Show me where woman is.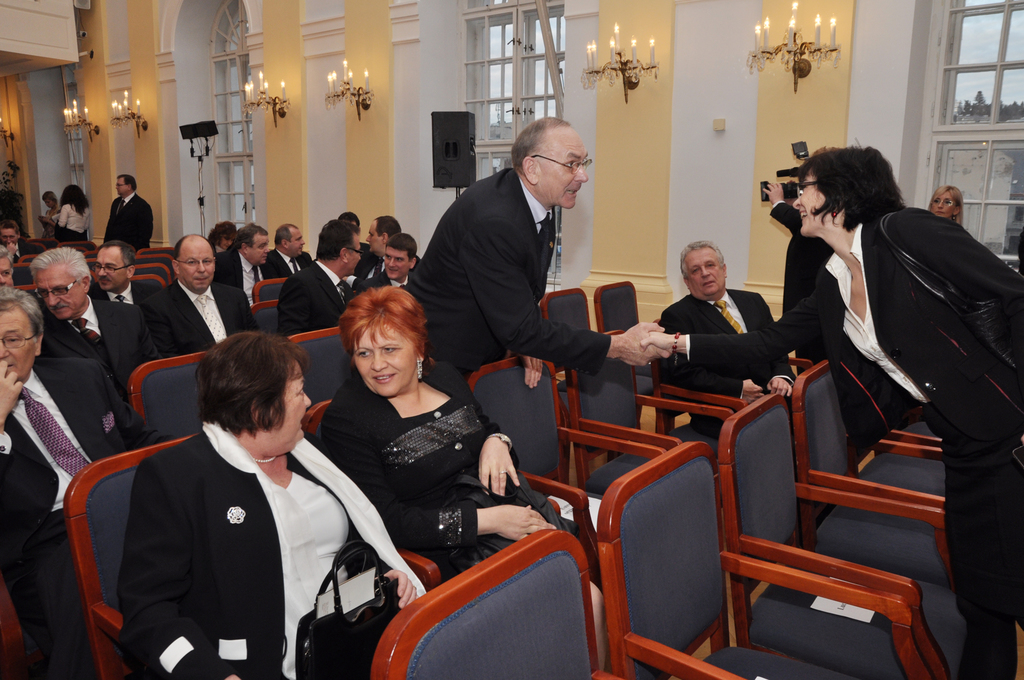
woman is at bbox=[61, 188, 90, 242].
